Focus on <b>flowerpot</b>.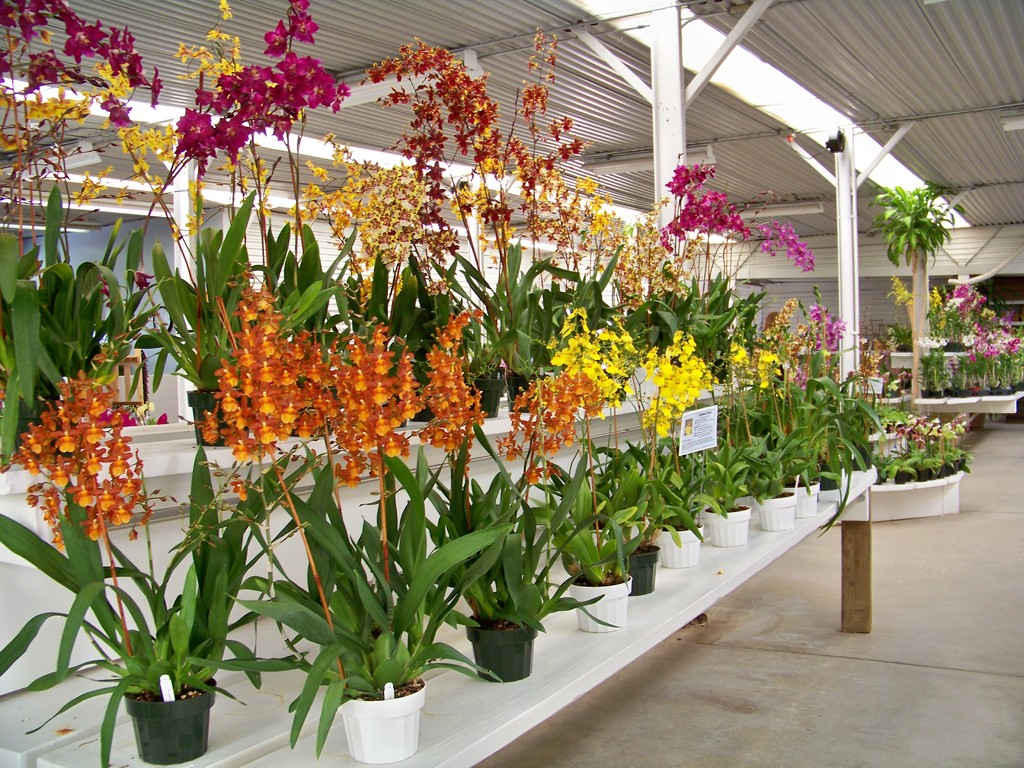
Focused at region(452, 365, 504, 418).
